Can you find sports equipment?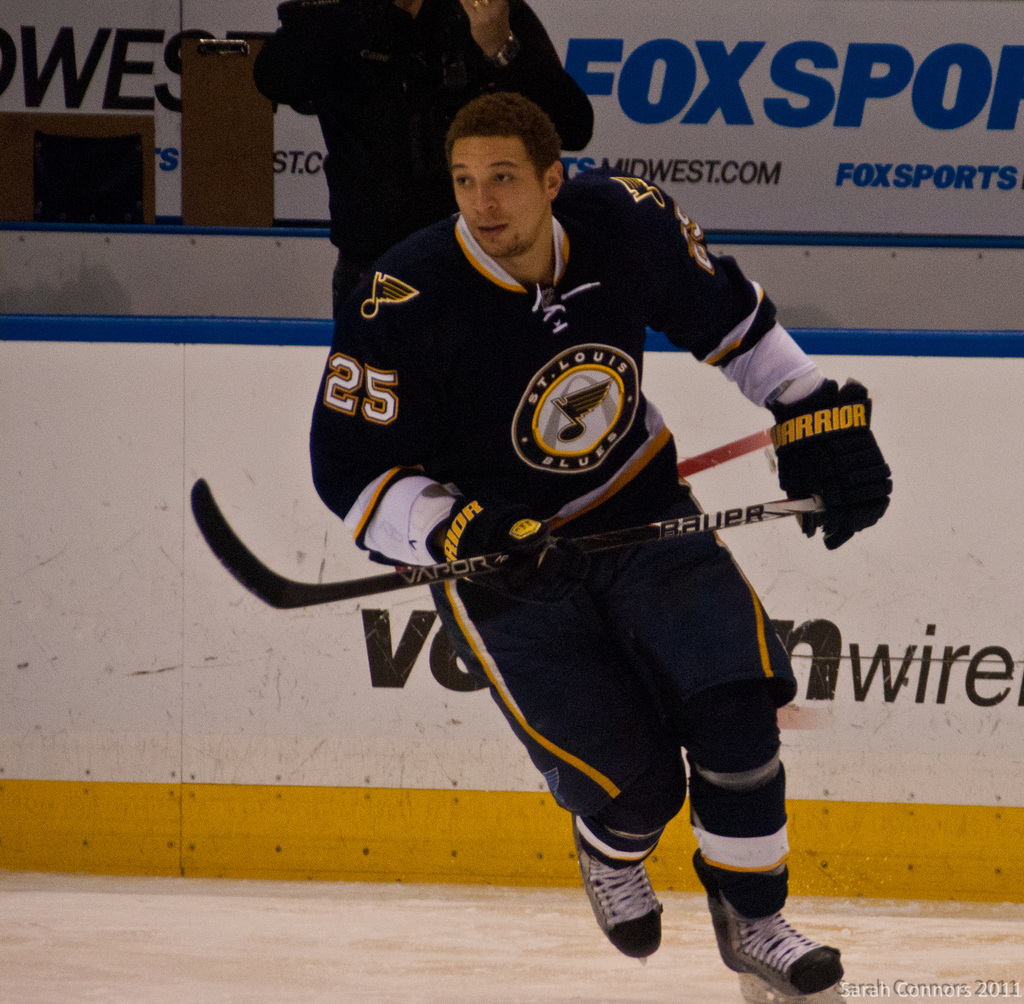
Yes, bounding box: 576 857 664 956.
